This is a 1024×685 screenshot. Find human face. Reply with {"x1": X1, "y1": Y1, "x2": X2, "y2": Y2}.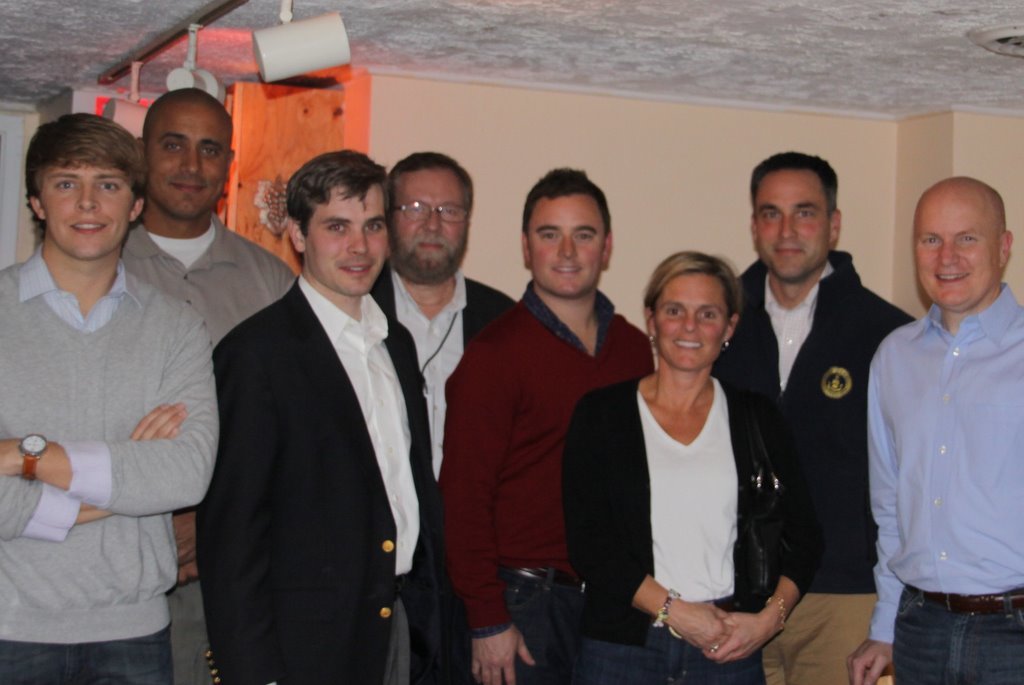
{"x1": 907, "y1": 191, "x2": 997, "y2": 311}.
